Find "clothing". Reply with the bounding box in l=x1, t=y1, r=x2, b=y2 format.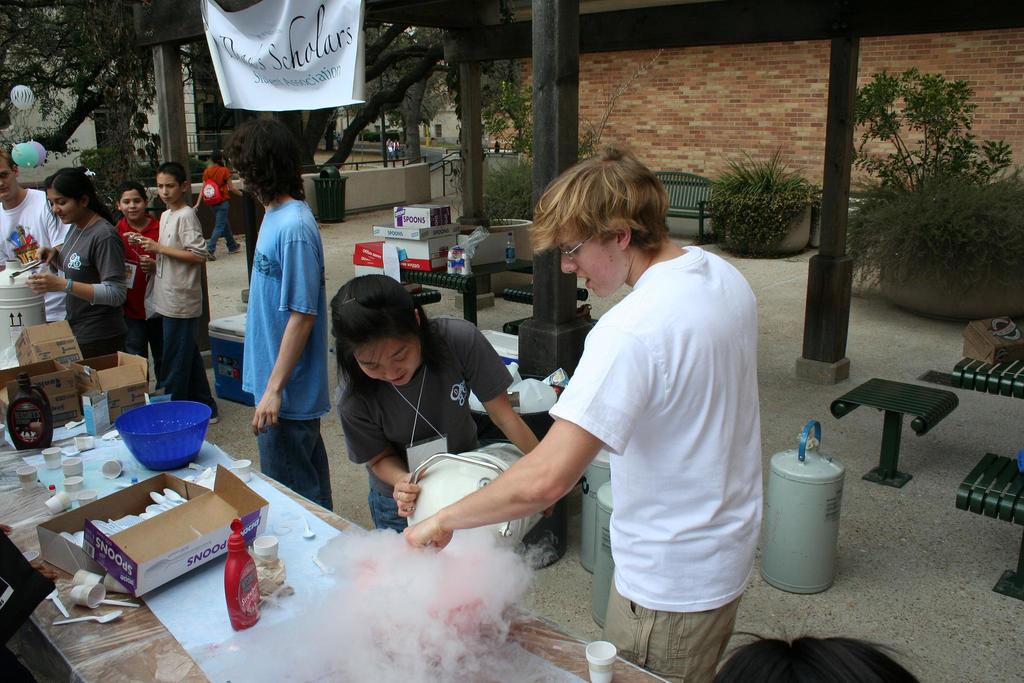
l=39, t=215, r=140, b=368.
